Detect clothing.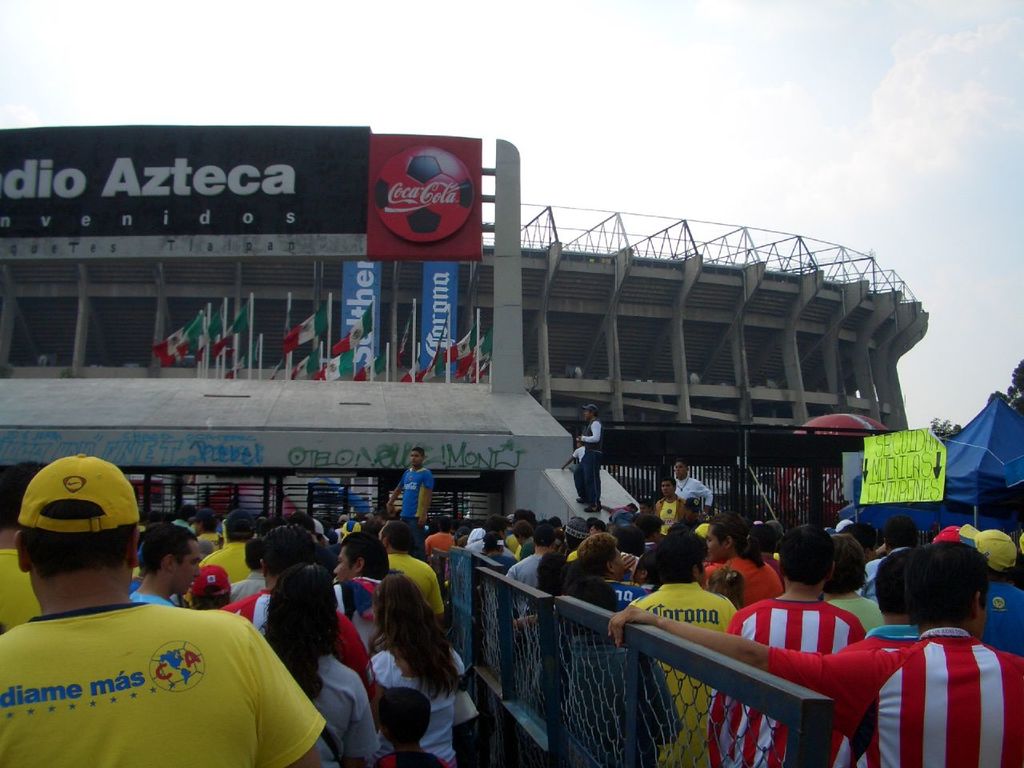
Detected at box(826, 595, 883, 633).
